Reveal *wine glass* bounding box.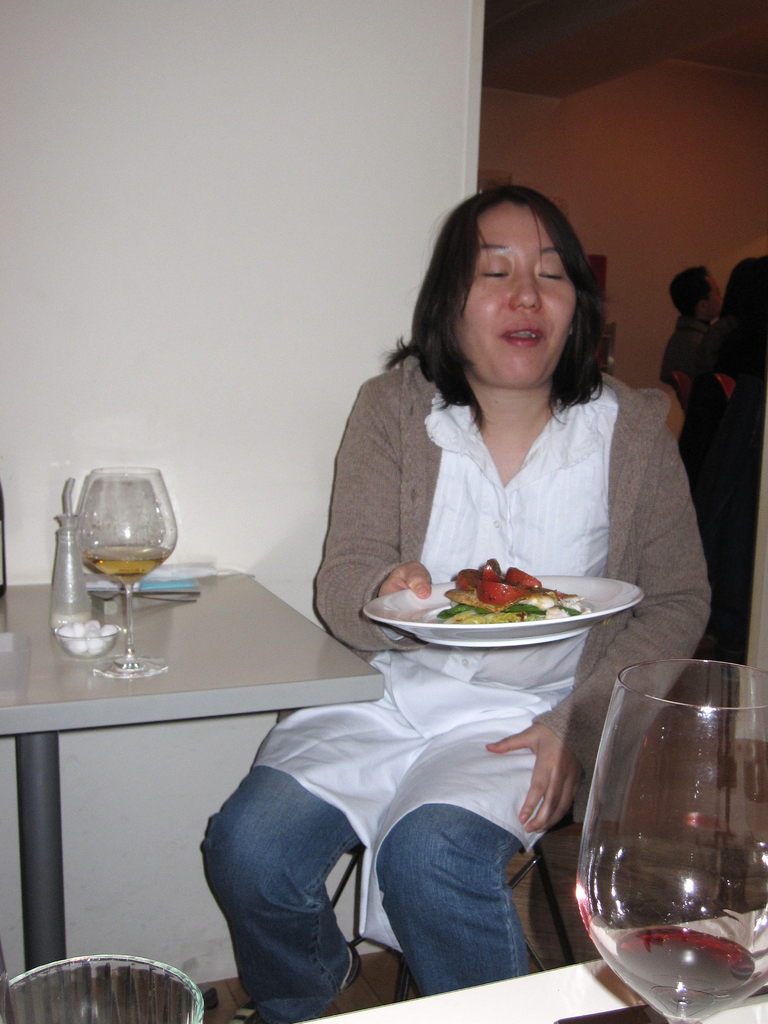
Revealed: region(74, 467, 176, 685).
